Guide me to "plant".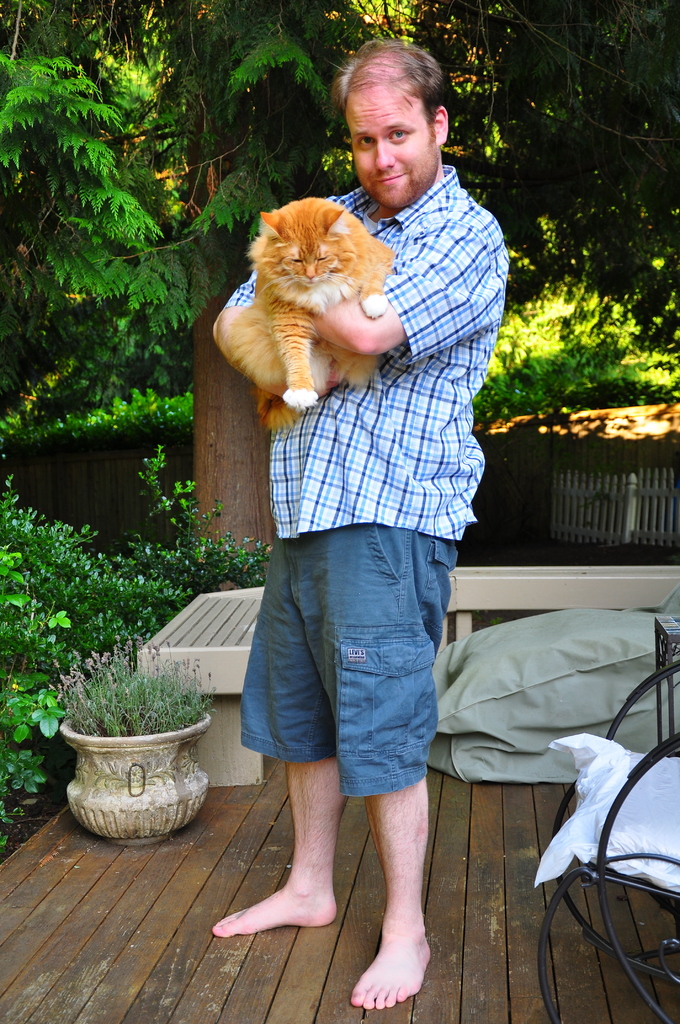
Guidance: (0, 478, 208, 657).
